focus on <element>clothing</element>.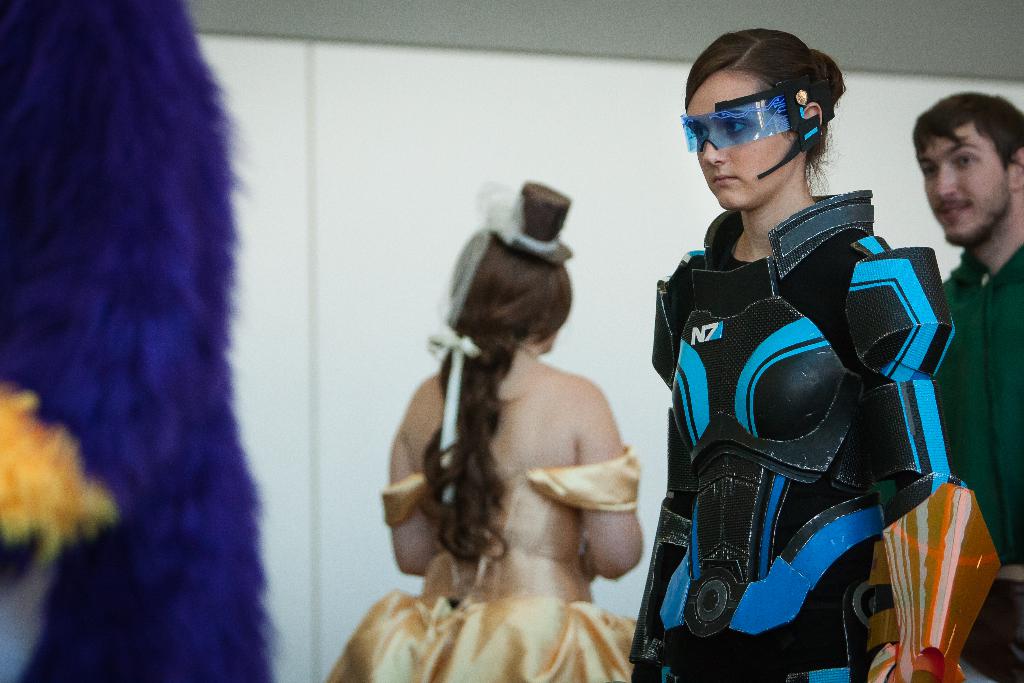
Focused at x1=650 y1=186 x2=967 y2=678.
